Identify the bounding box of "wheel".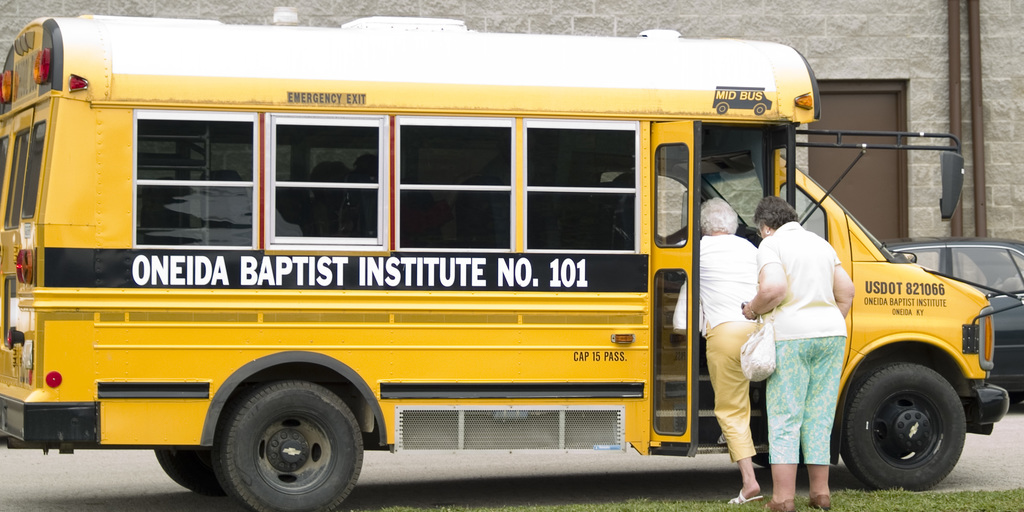
<region>840, 355, 967, 497</region>.
